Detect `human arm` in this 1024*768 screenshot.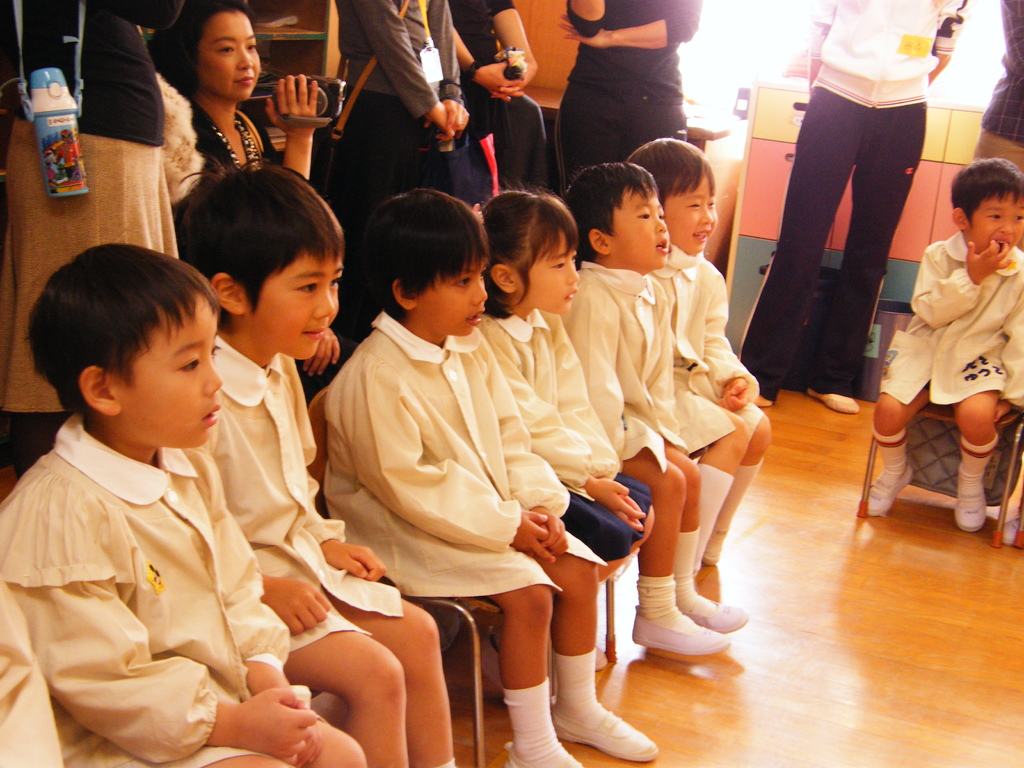
Detection: [808, 0, 837, 94].
